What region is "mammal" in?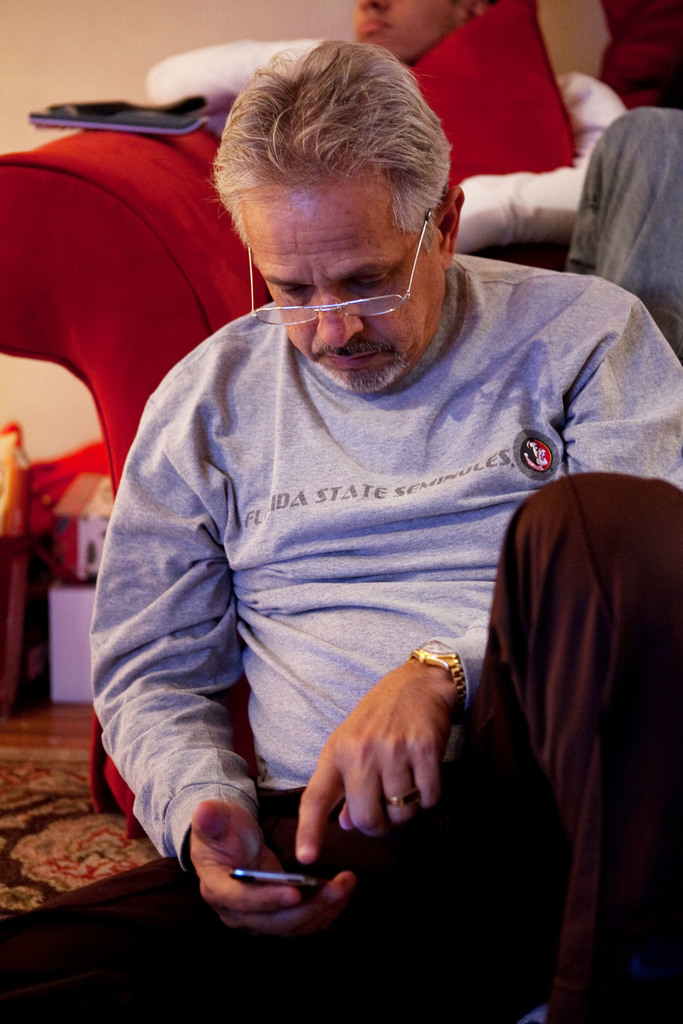
152 0 621 252.
